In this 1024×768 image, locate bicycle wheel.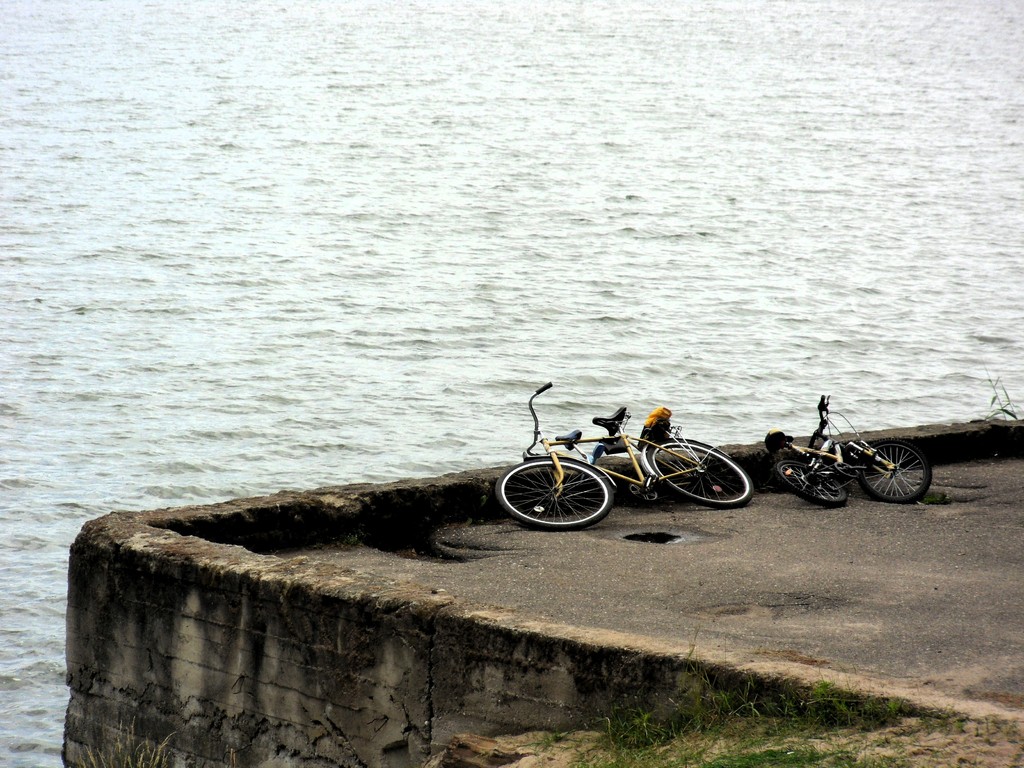
Bounding box: (648,445,751,509).
